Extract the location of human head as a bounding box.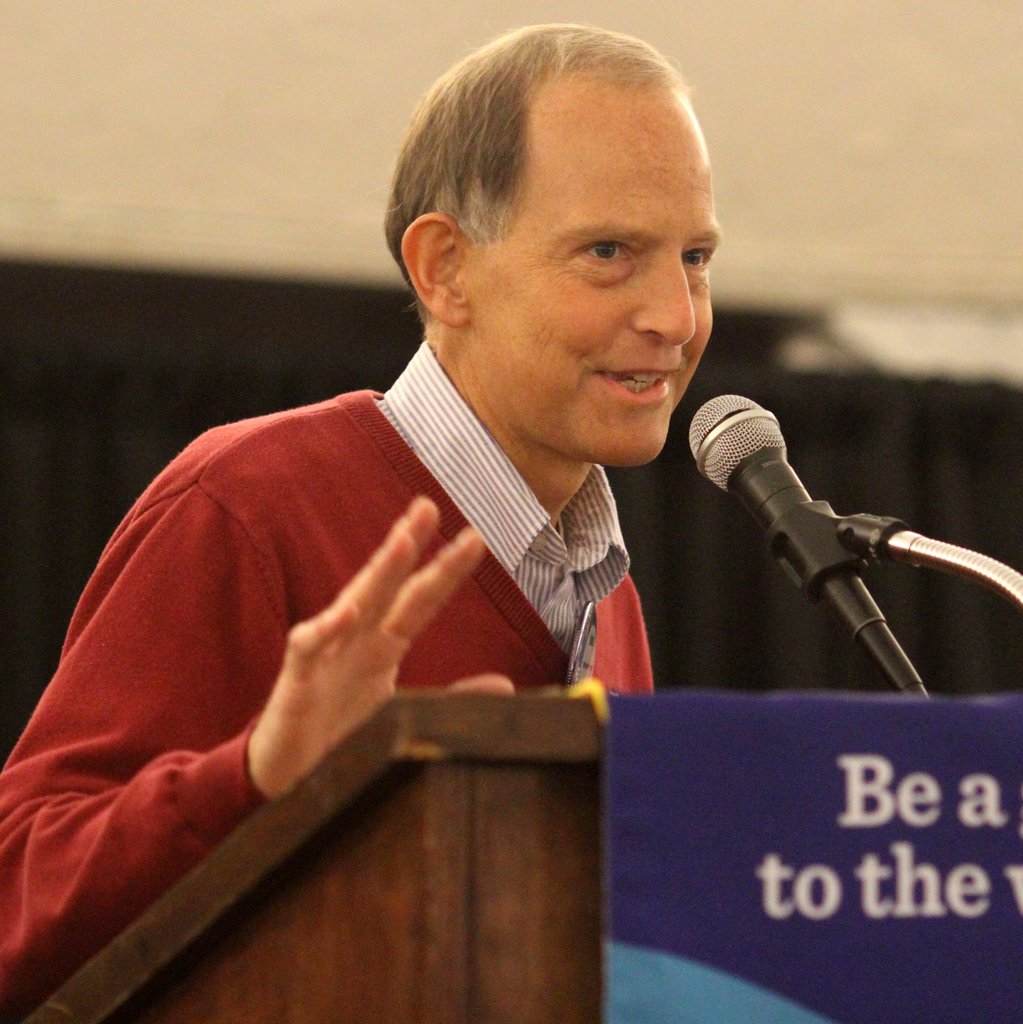
region(389, 29, 742, 437).
